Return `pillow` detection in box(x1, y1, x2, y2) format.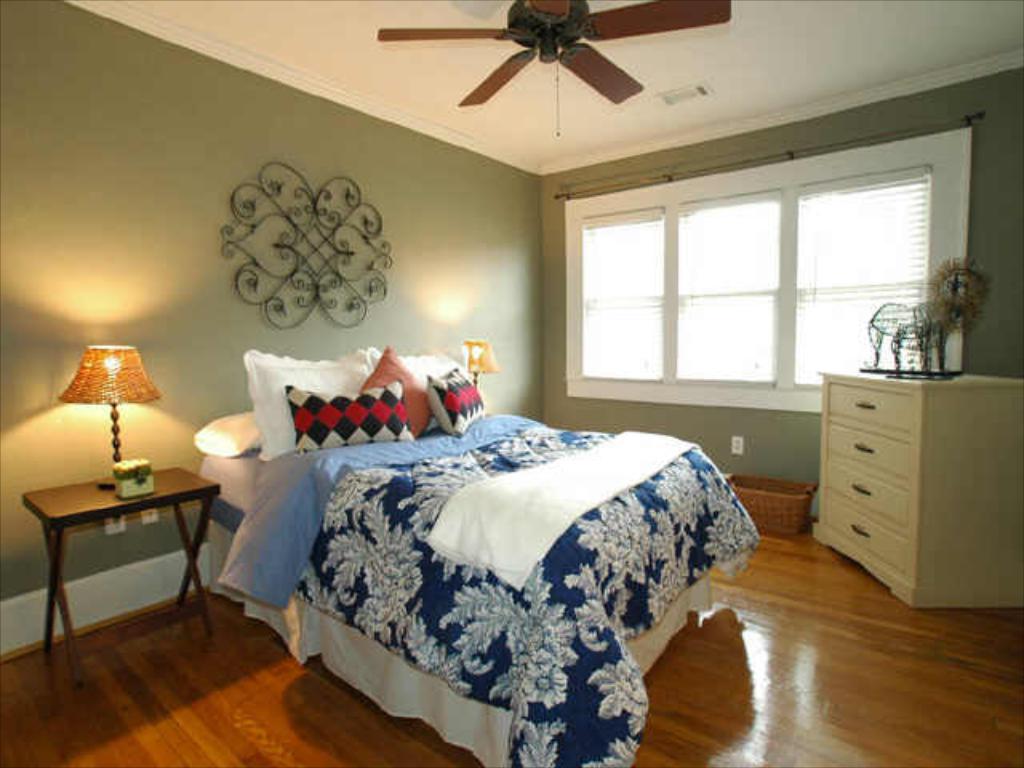
box(426, 373, 494, 438).
